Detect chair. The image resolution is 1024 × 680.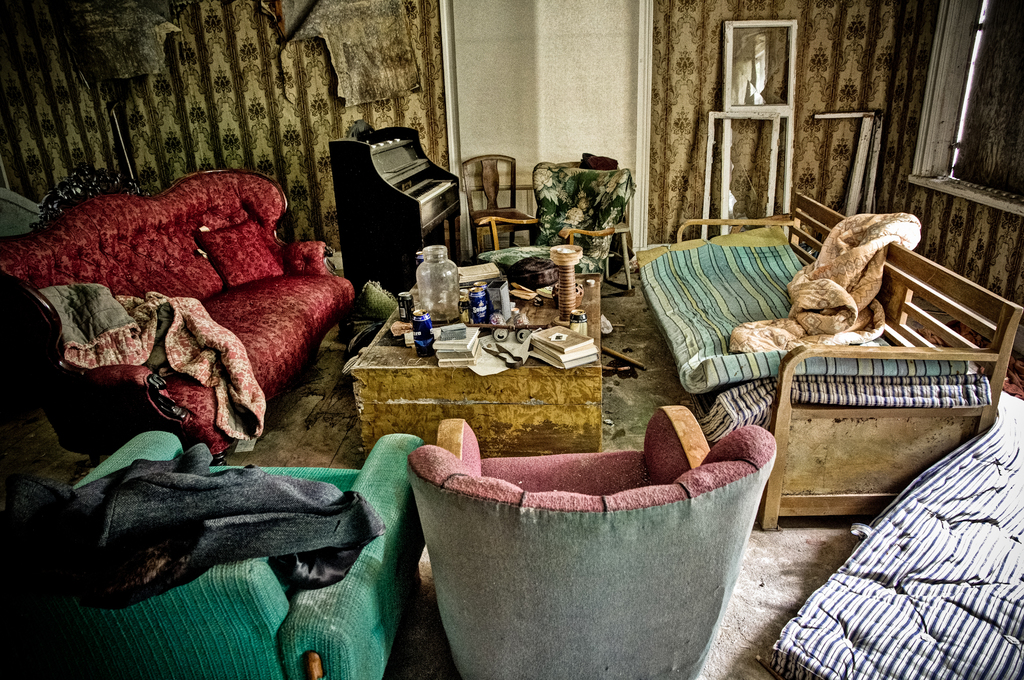
459,150,545,261.
